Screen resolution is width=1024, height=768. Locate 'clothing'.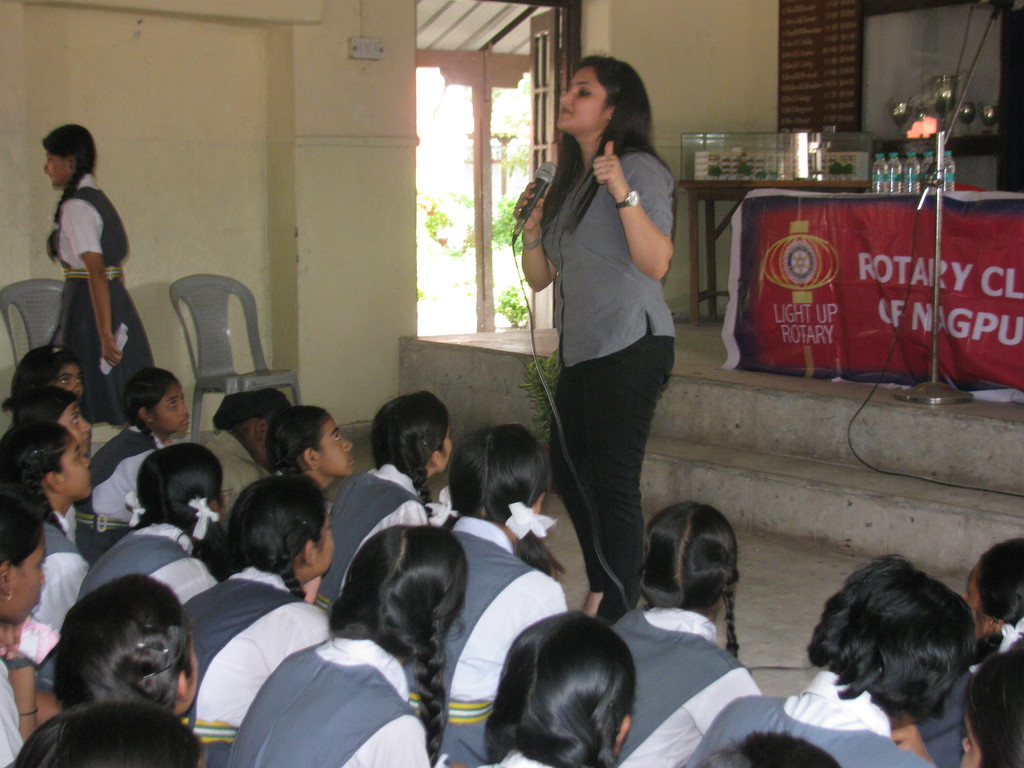
541/132/680/610.
